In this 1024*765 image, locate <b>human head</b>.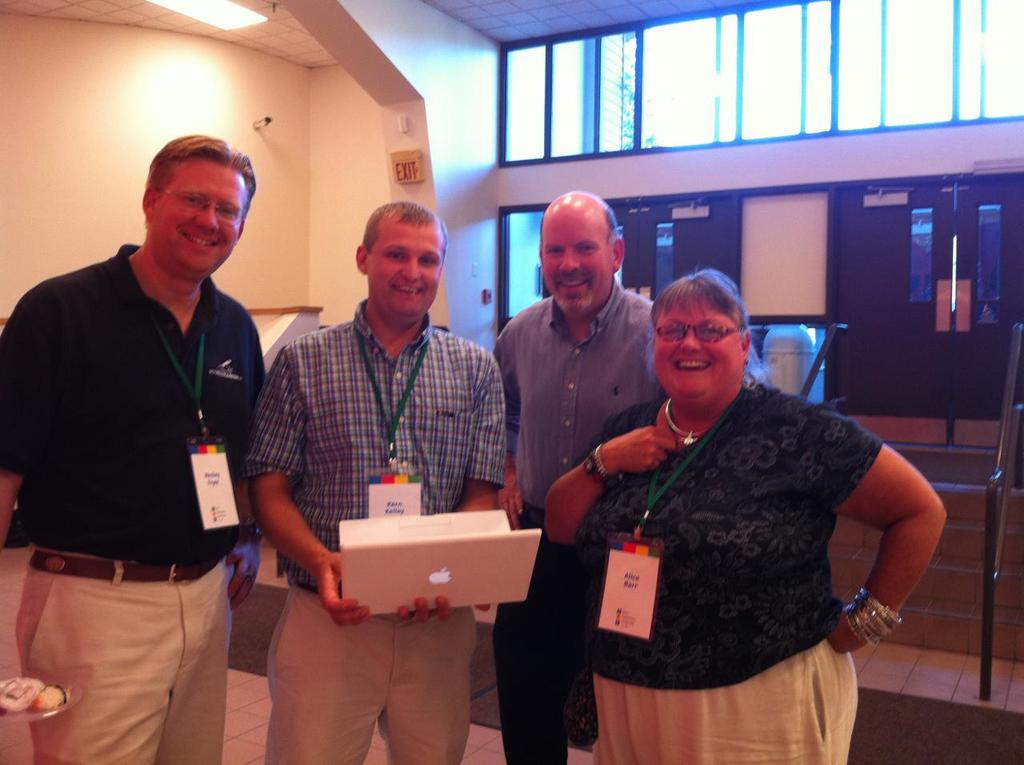
Bounding box: <box>135,133,259,280</box>.
